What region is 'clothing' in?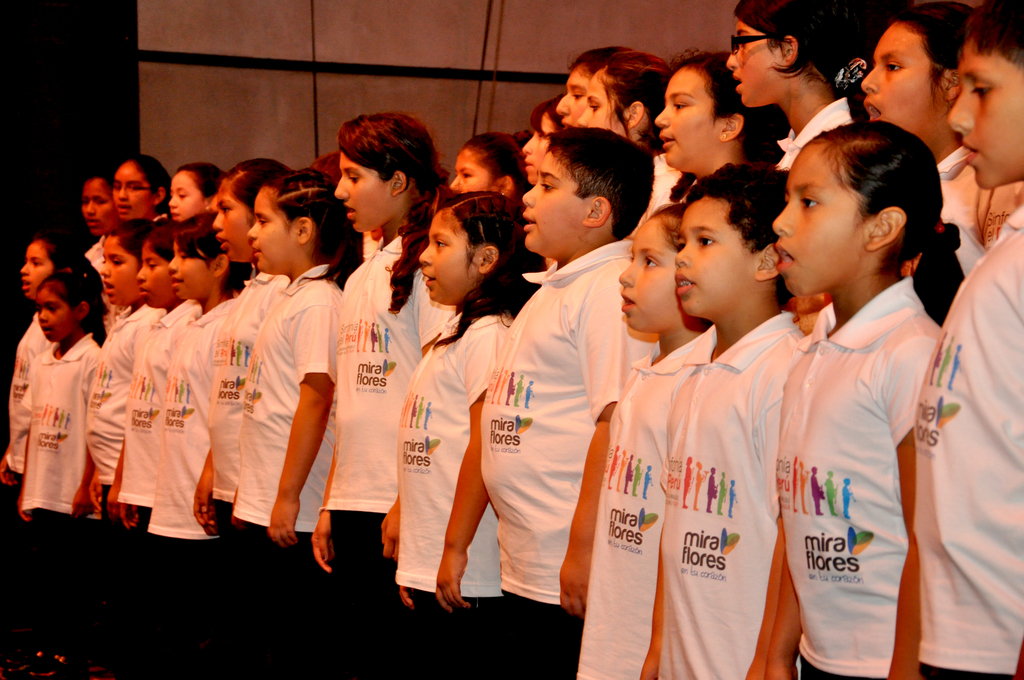
308 208 438 677.
